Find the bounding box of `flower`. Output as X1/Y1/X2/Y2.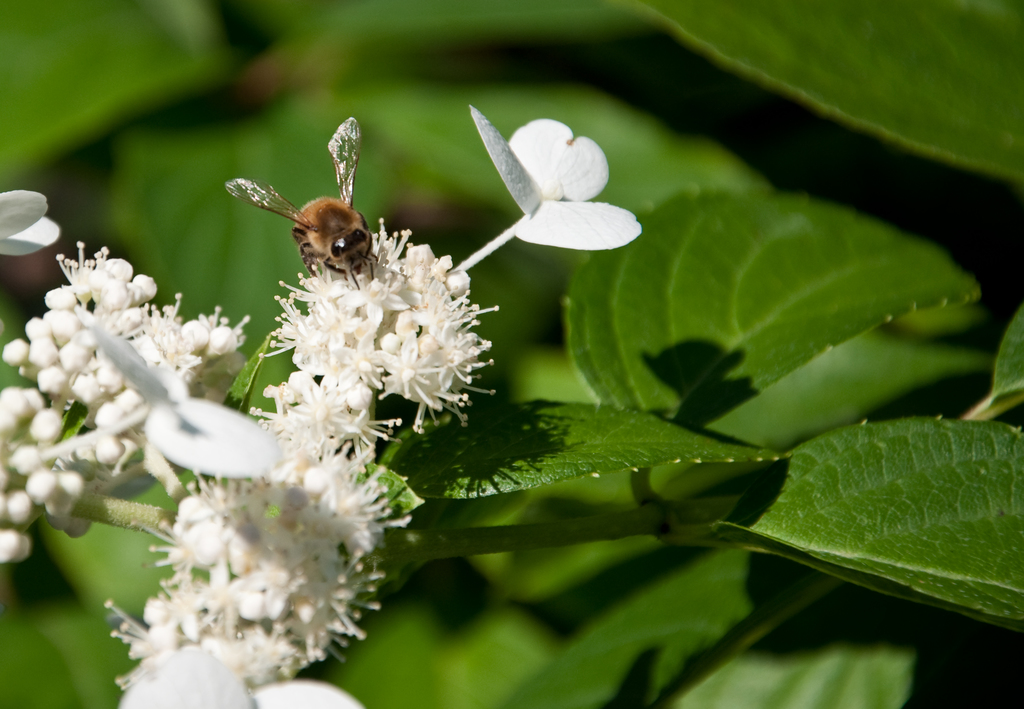
122/647/360/708.
